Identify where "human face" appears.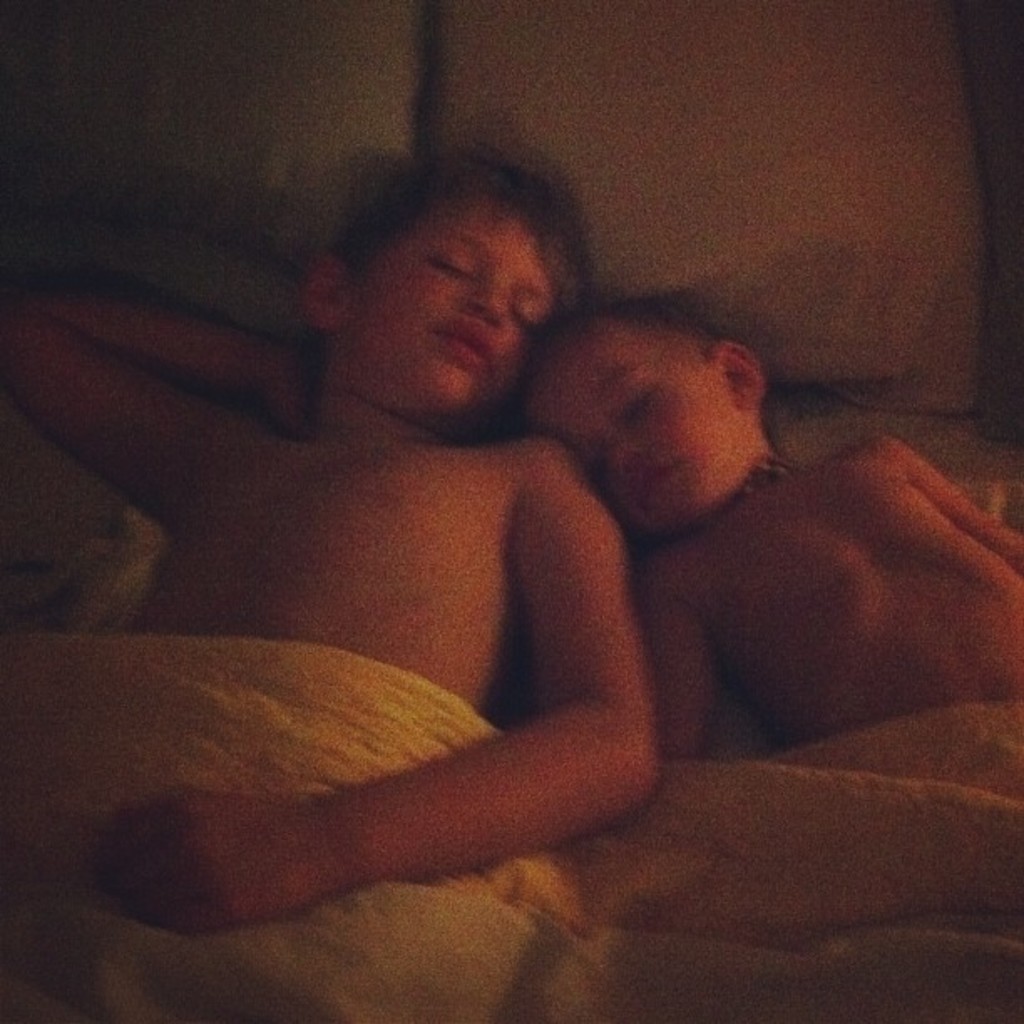
Appears at (333, 191, 547, 430).
